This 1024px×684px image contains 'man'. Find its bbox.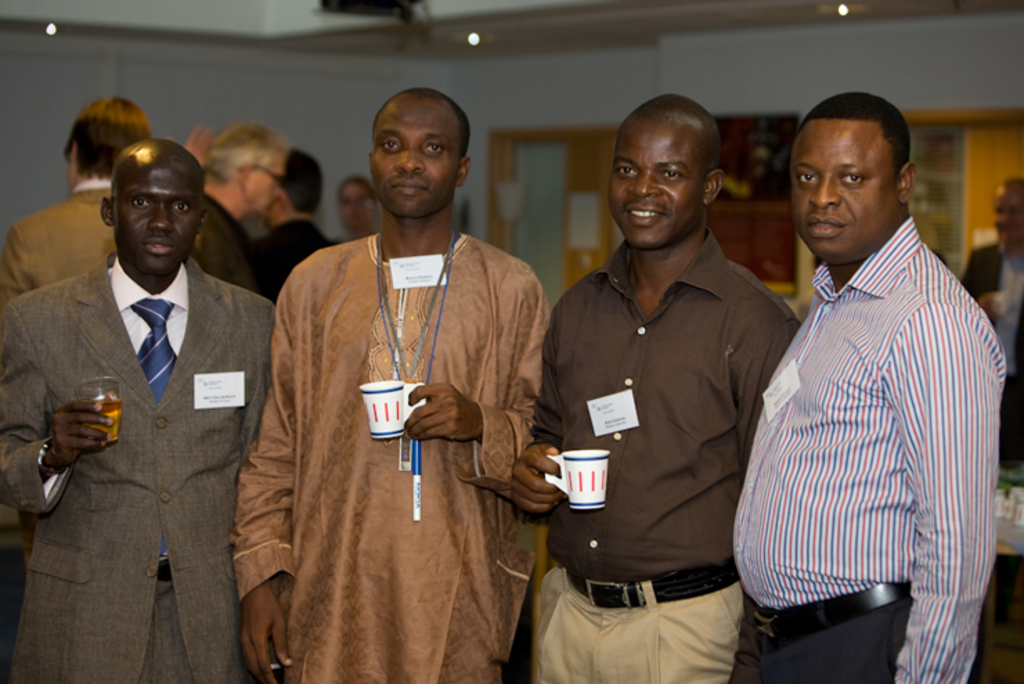
{"x1": 508, "y1": 91, "x2": 801, "y2": 683}.
